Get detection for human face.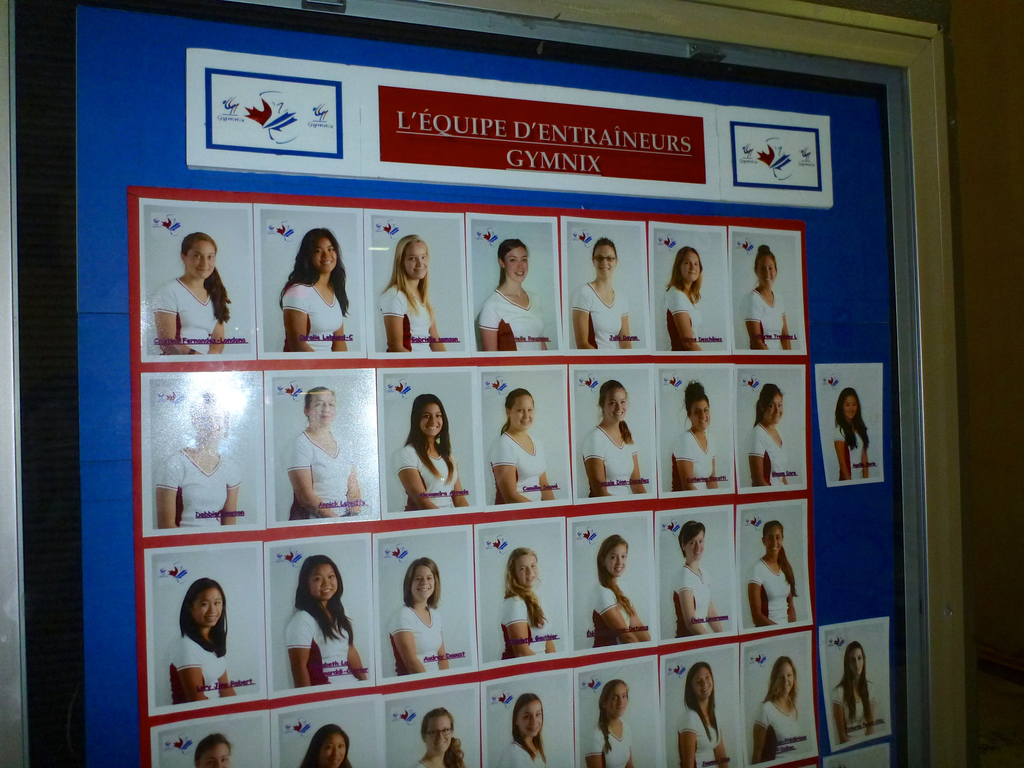
Detection: region(687, 400, 713, 426).
